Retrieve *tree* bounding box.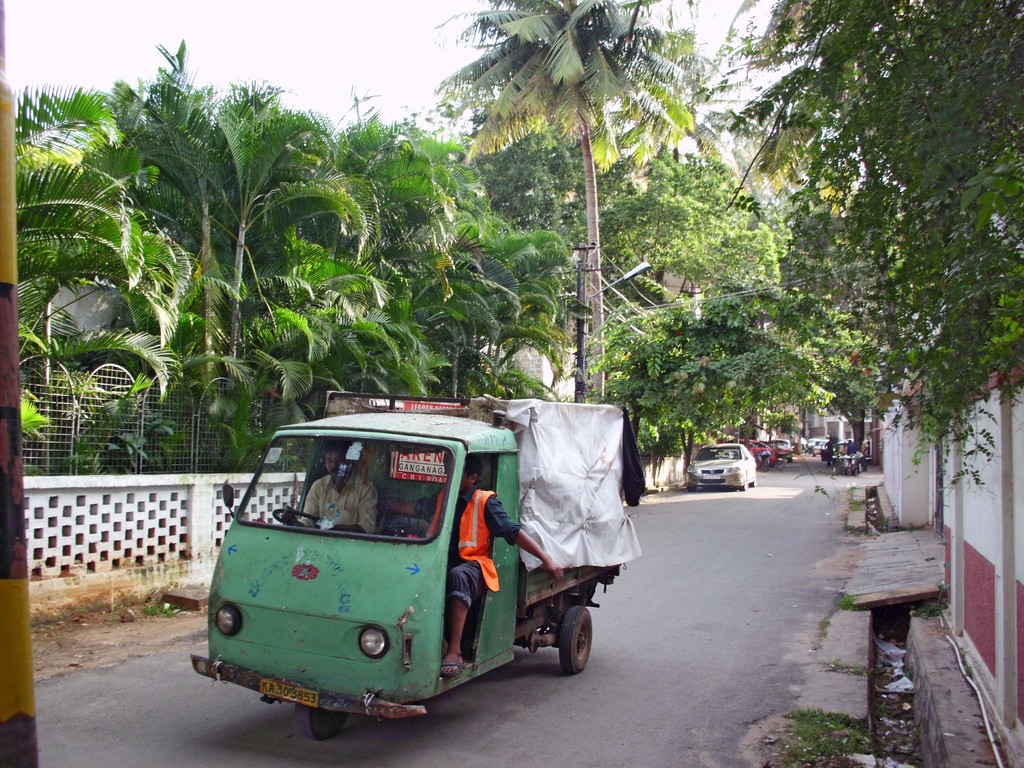
Bounding box: x1=422, y1=196, x2=563, y2=381.
